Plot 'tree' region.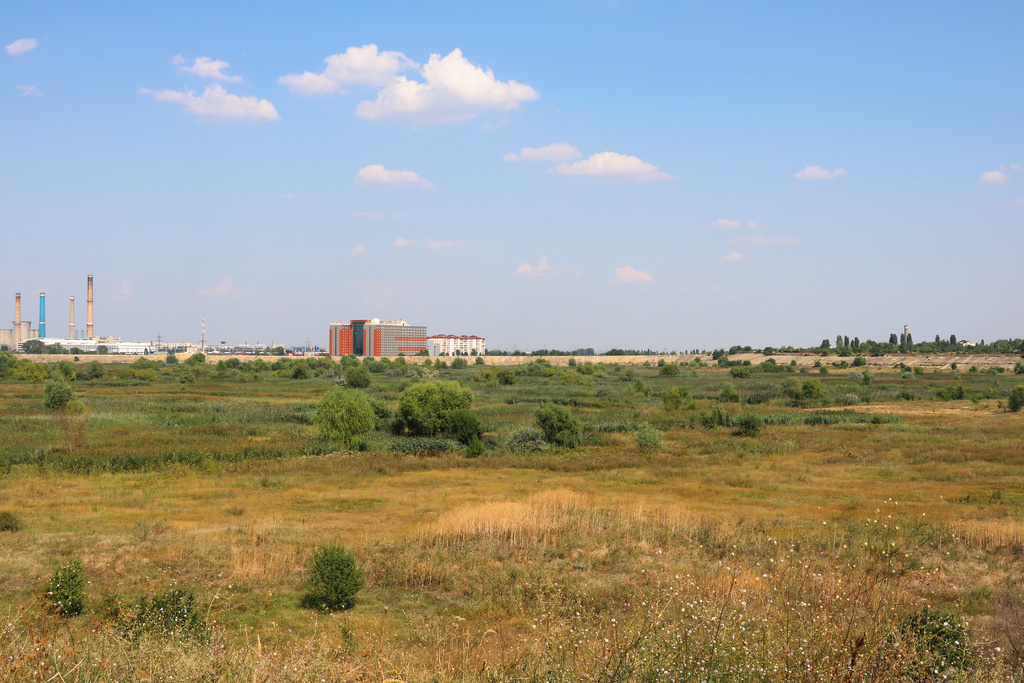
Plotted at [left=808, top=358, right=822, bottom=370].
